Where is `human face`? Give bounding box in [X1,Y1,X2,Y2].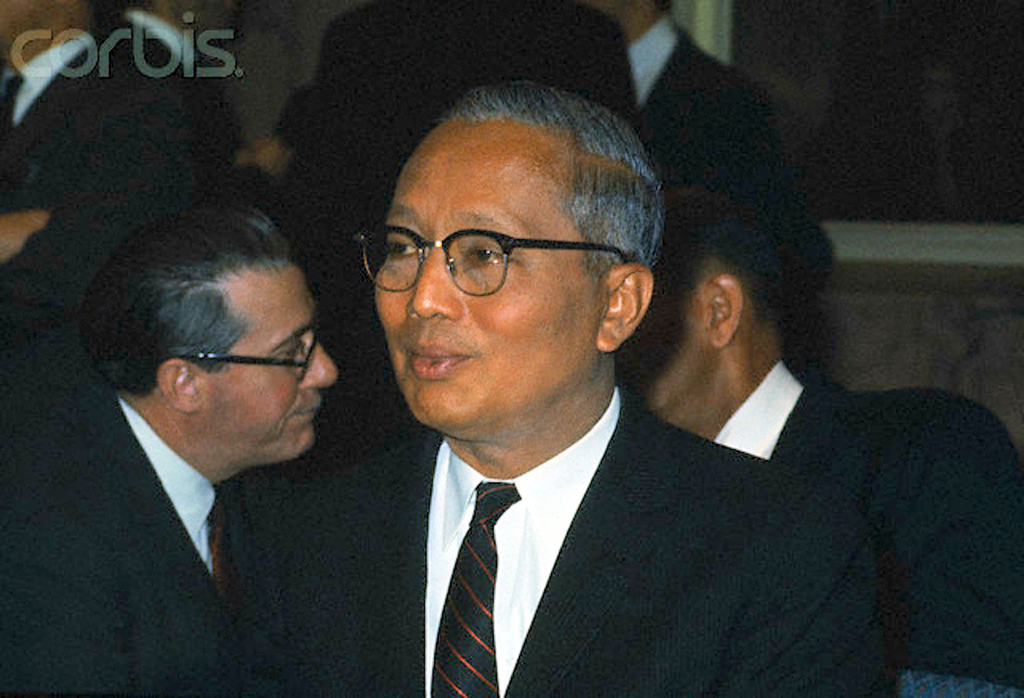
[624,273,712,412].
